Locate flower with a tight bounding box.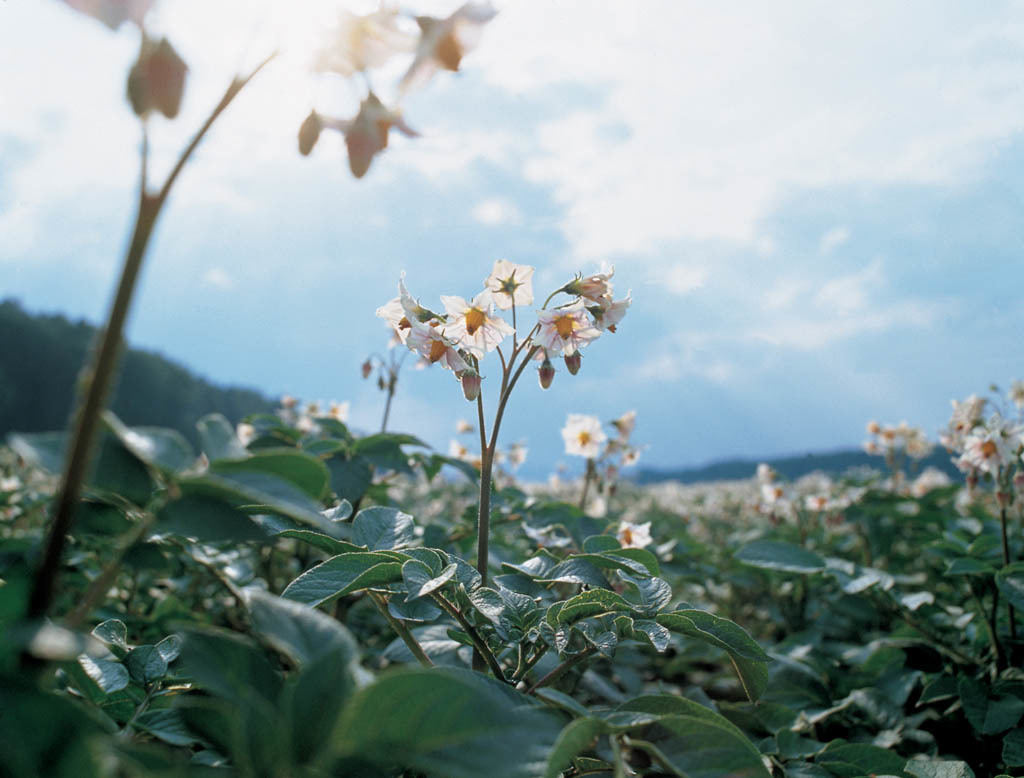
left=368, top=273, right=439, bottom=352.
